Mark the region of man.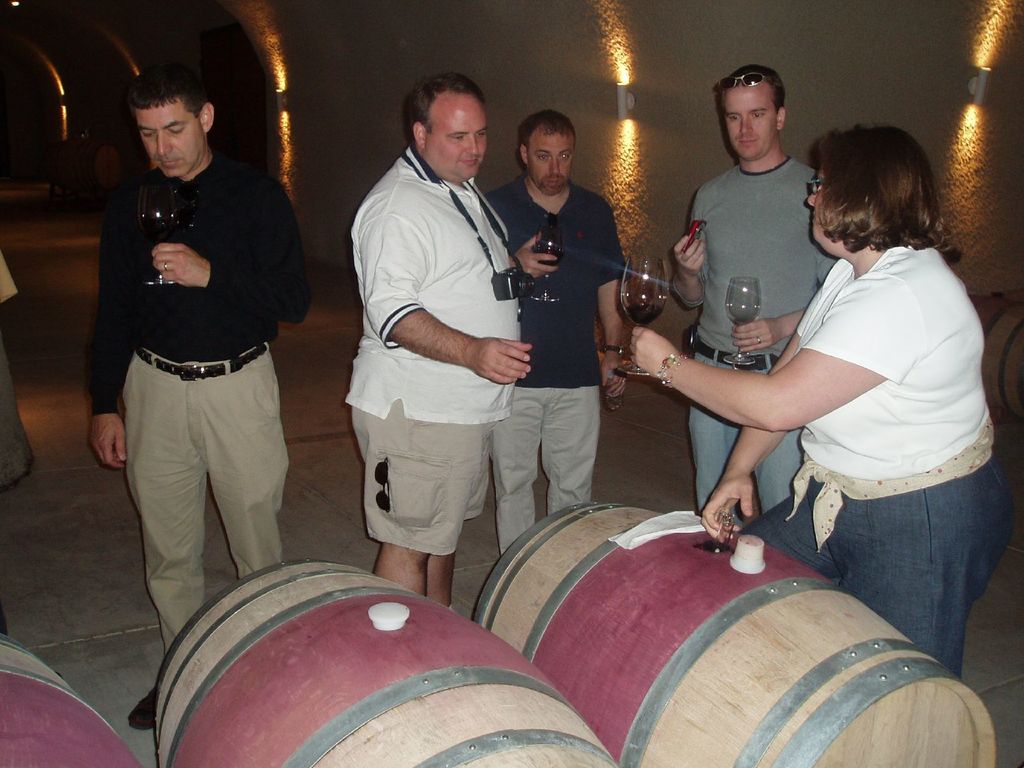
Region: rect(674, 65, 836, 532).
